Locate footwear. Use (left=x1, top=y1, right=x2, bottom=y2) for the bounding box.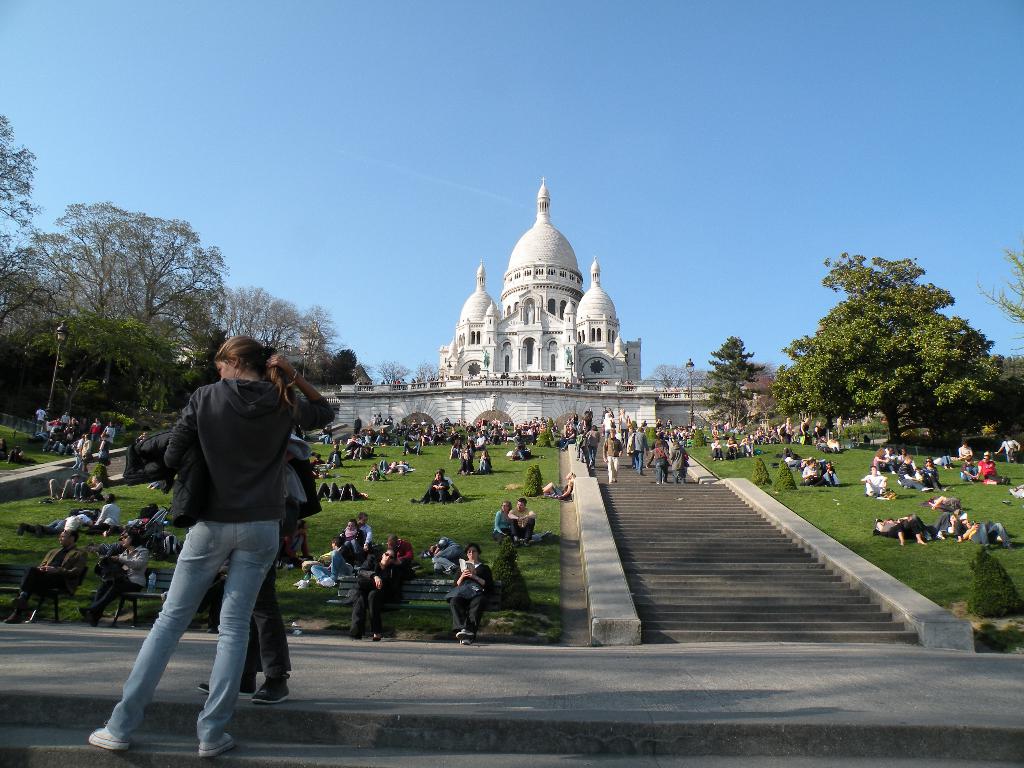
(left=250, top=672, right=292, bottom=709).
